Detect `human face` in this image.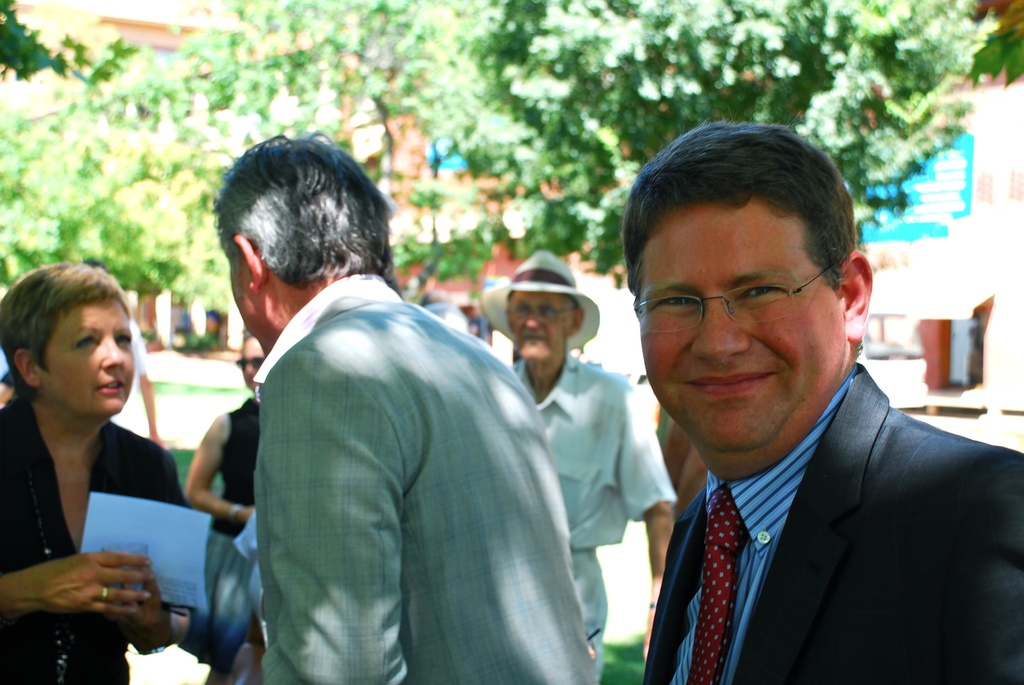
Detection: bbox=(509, 299, 570, 359).
